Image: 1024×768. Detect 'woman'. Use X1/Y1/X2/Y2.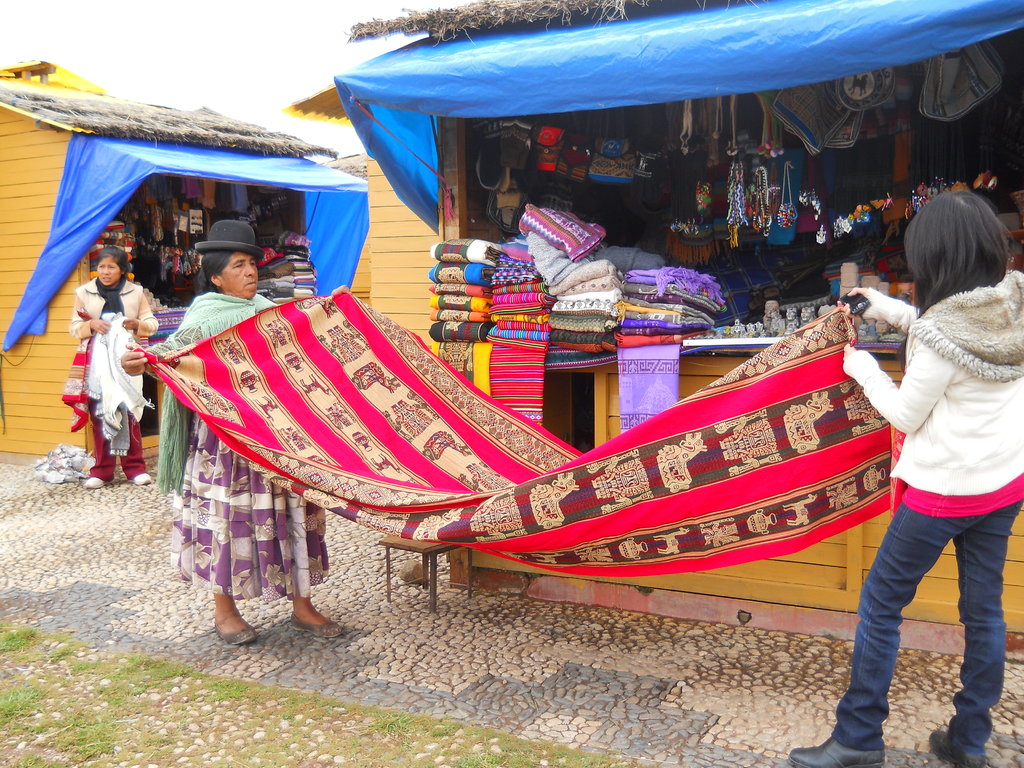
58/236/177/504.
